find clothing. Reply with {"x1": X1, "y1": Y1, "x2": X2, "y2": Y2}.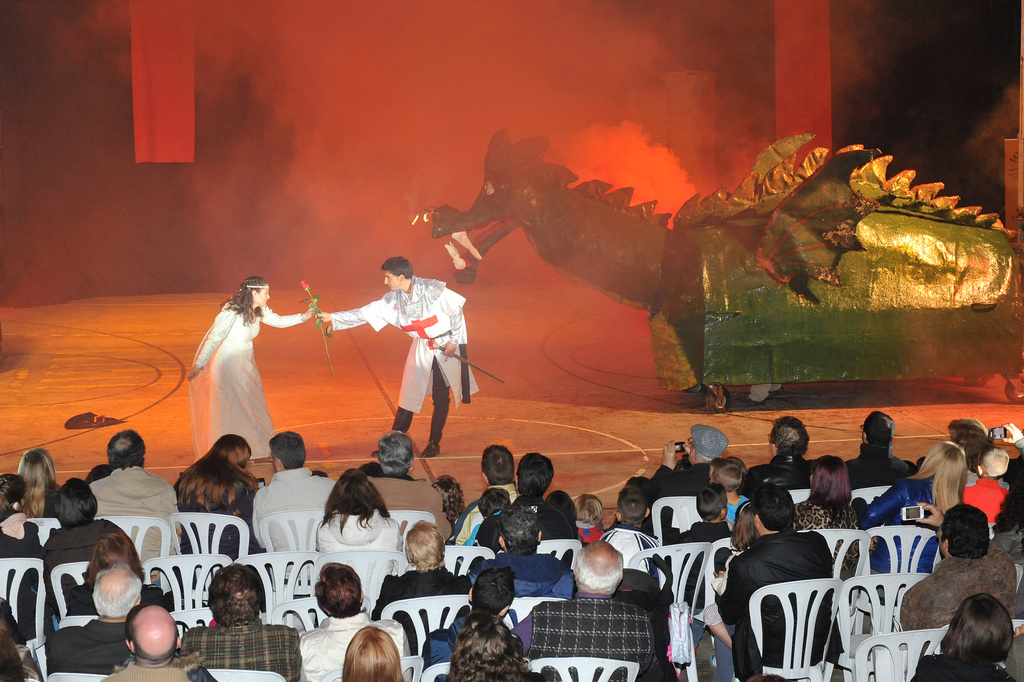
{"x1": 909, "y1": 555, "x2": 1013, "y2": 630}.
